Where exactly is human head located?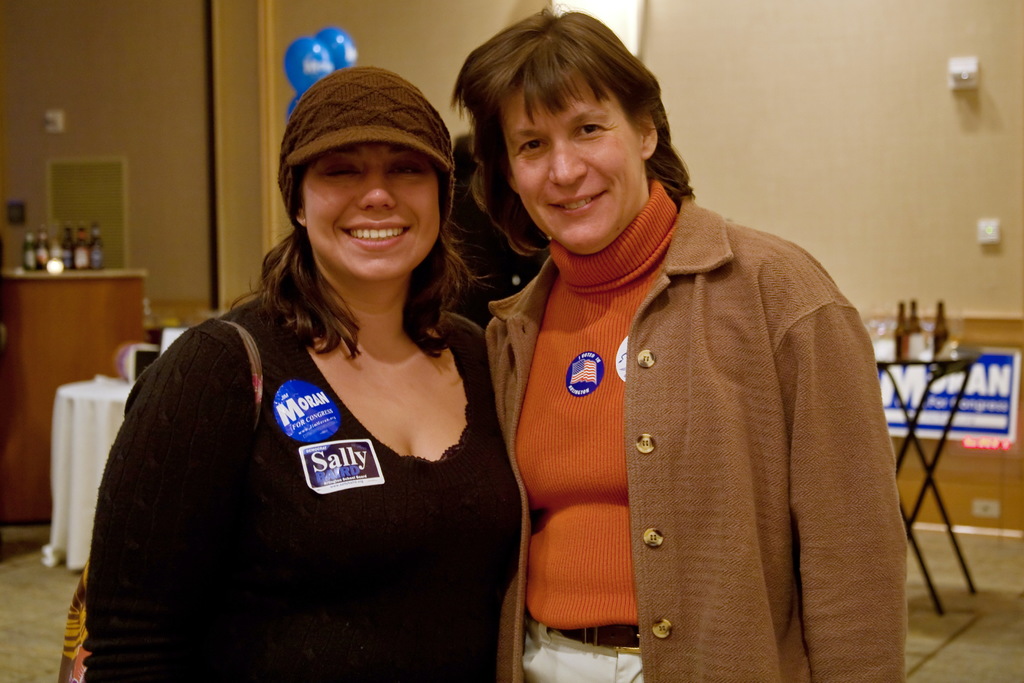
Its bounding box is left=280, top=67, right=452, bottom=285.
